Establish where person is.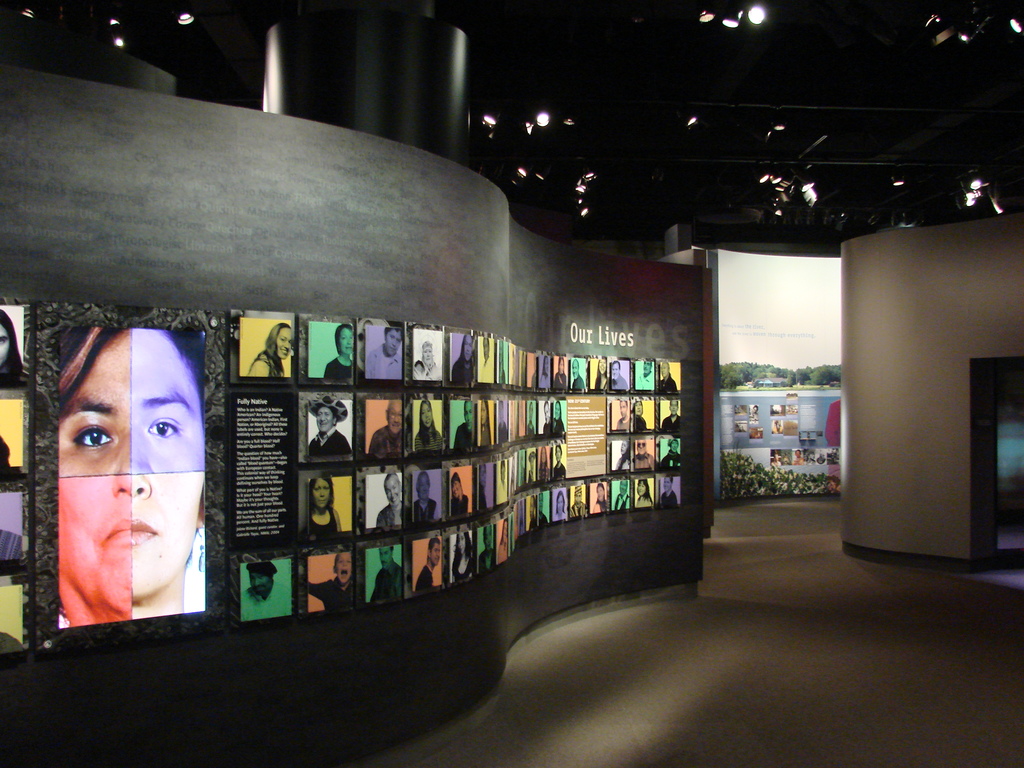
Established at {"left": 306, "top": 550, "right": 362, "bottom": 618}.
